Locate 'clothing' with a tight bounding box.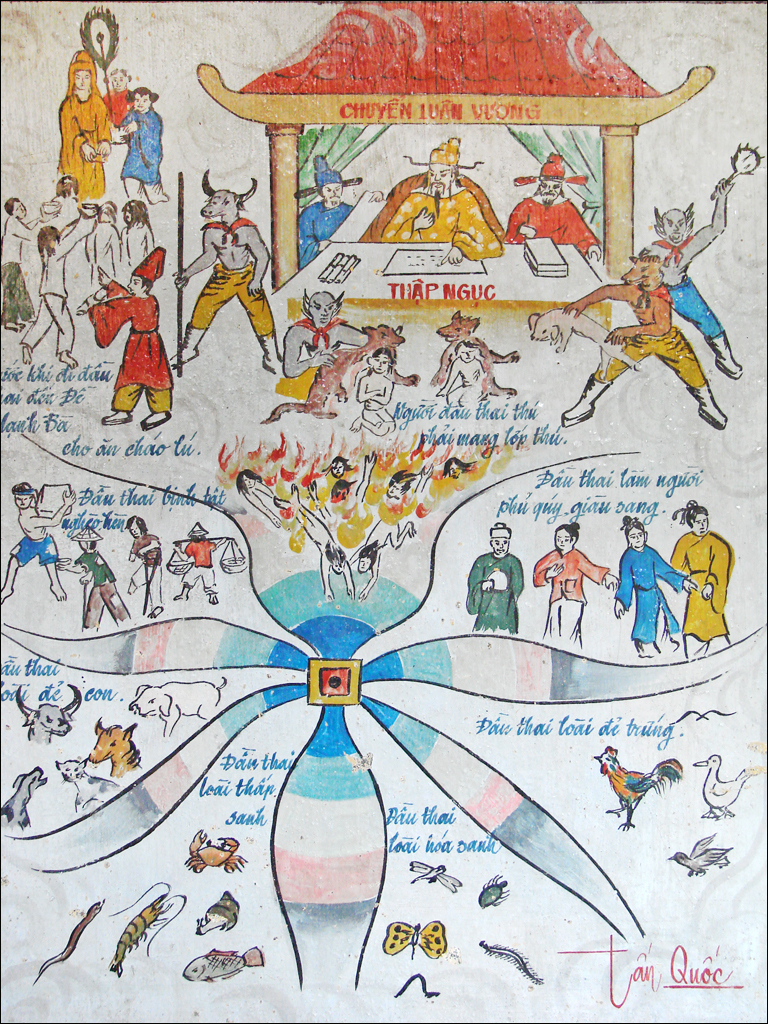
{"x1": 144, "y1": 567, "x2": 165, "y2": 611}.
